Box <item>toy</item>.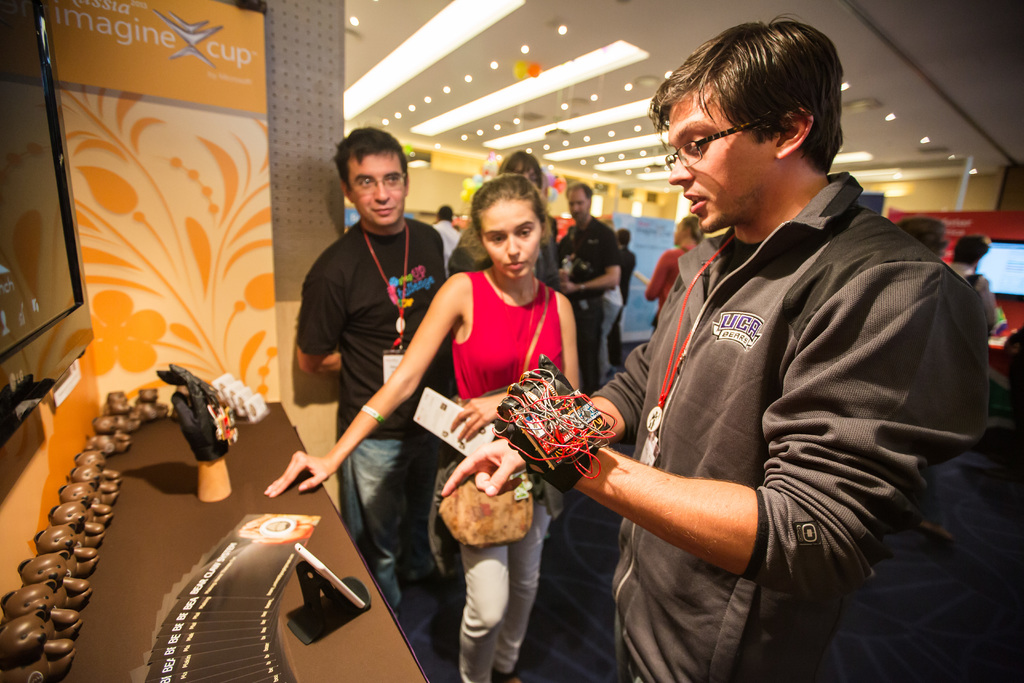
<box>4,580,89,641</box>.
